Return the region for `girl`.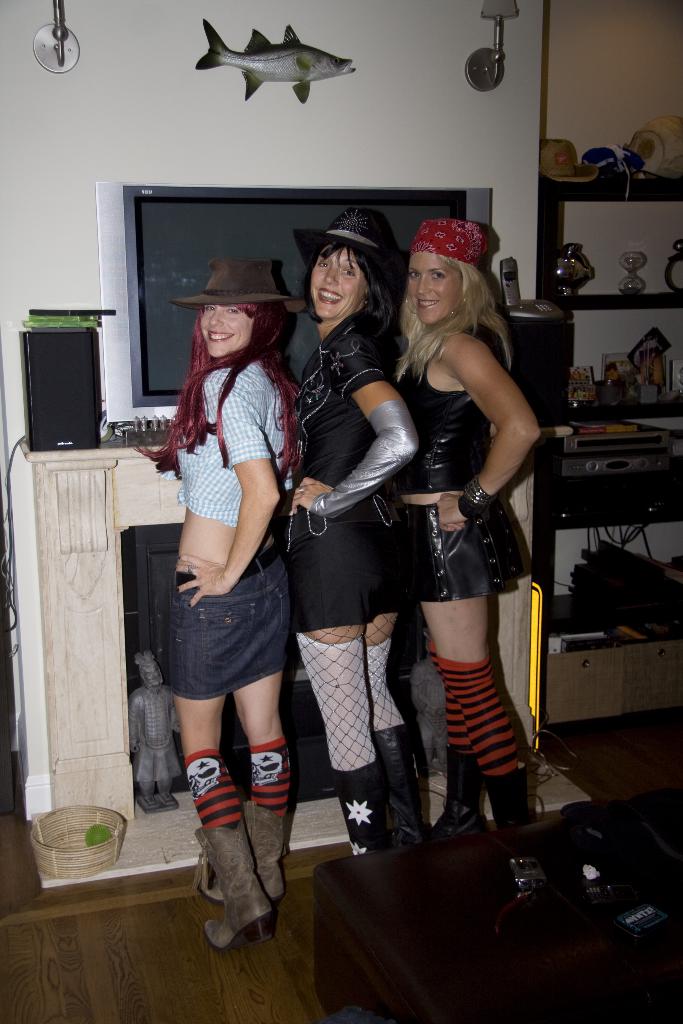
bbox(389, 213, 540, 846).
